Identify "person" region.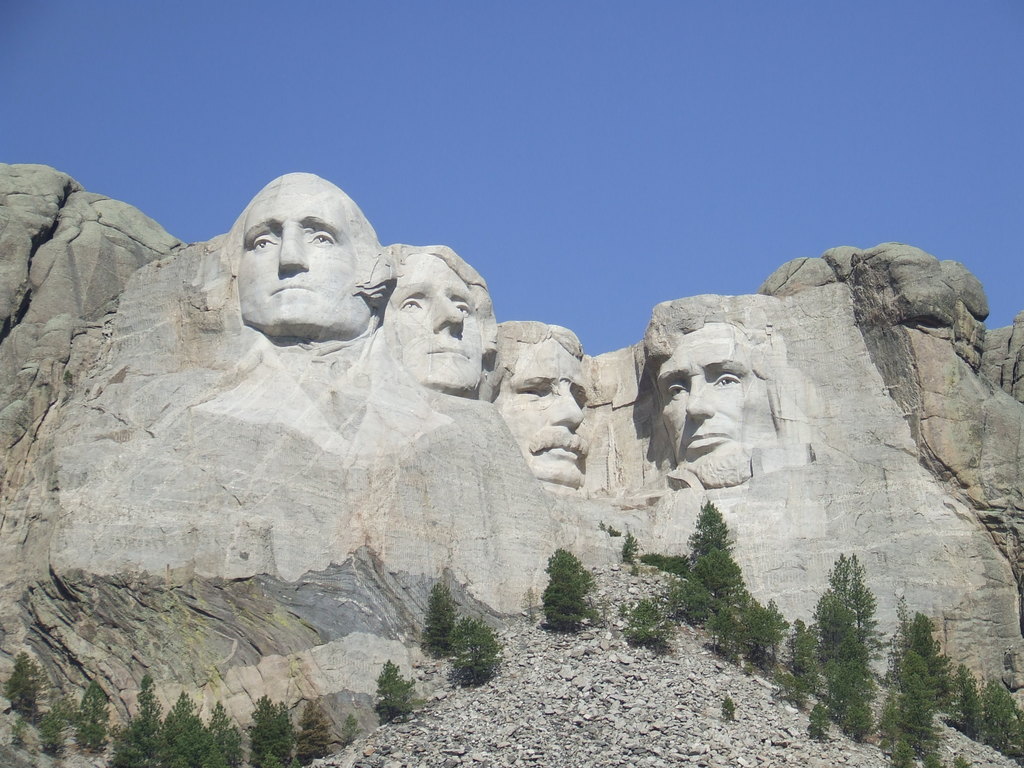
Region: rect(235, 177, 379, 349).
